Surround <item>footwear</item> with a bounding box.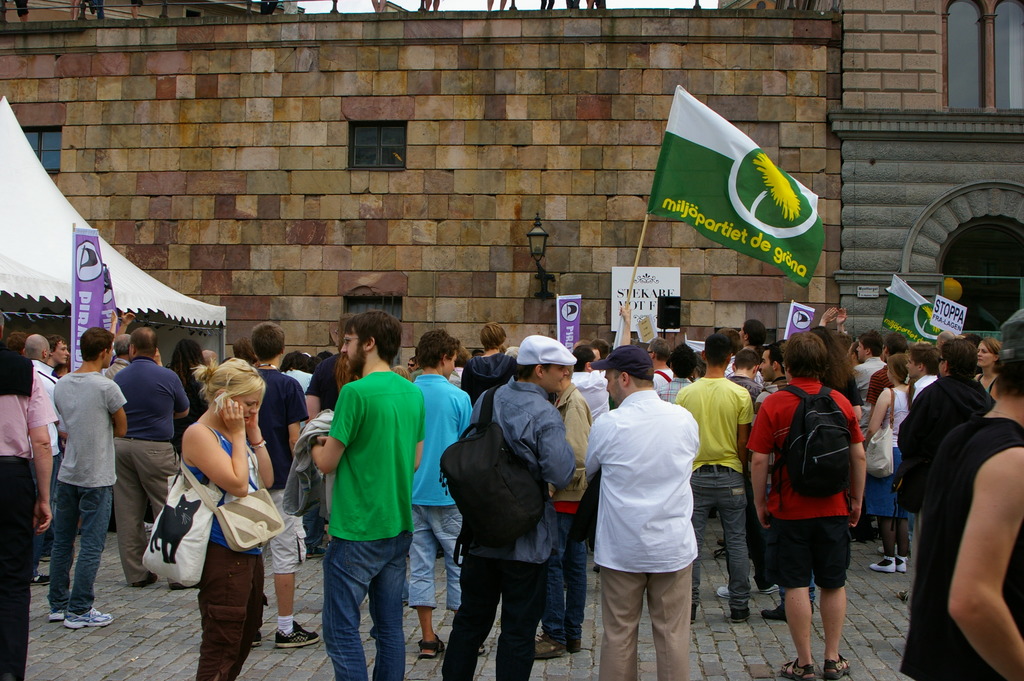
[303, 548, 326, 558].
